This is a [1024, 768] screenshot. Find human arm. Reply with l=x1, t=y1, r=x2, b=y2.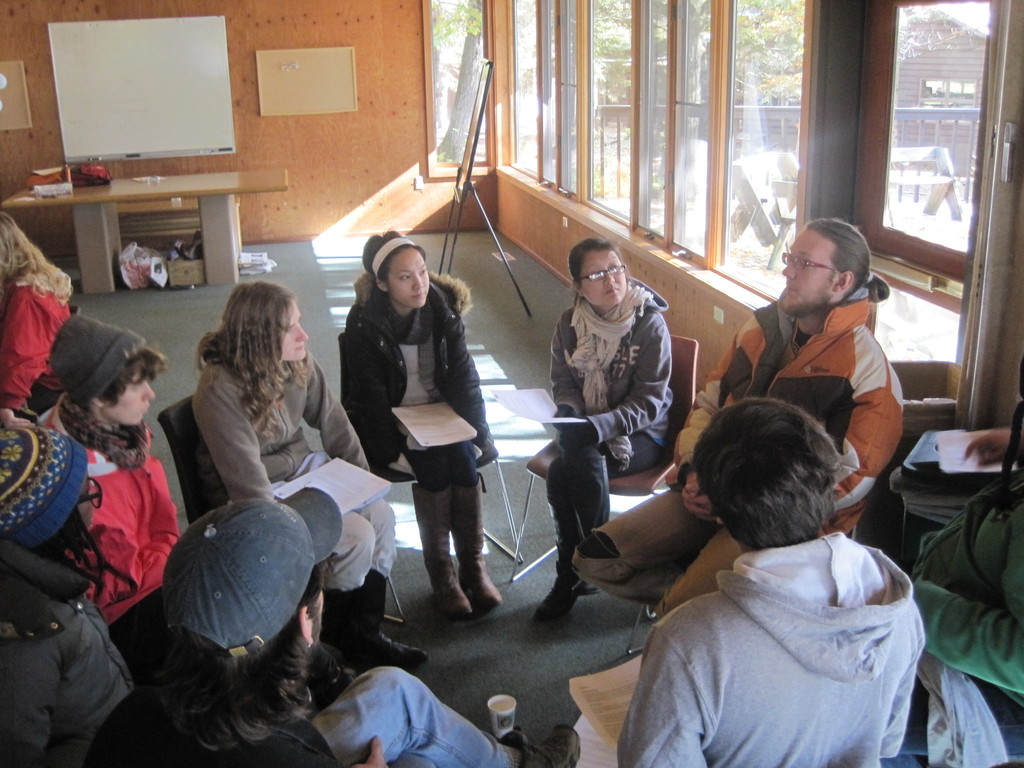
l=685, t=363, r=906, b=518.
